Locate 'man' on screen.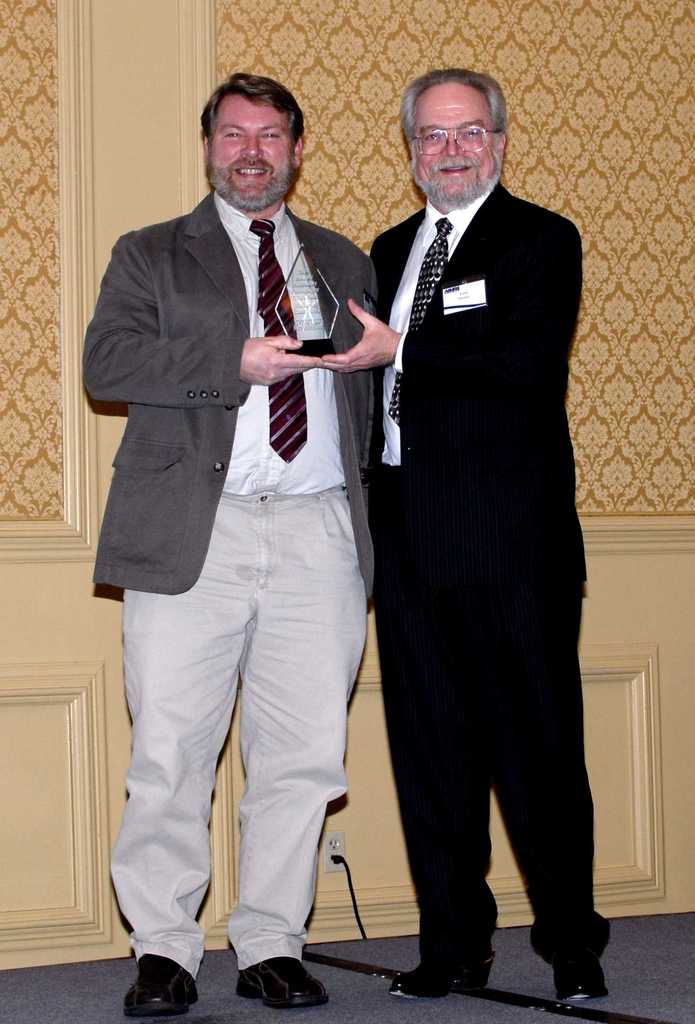
On screen at (left=299, top=68, right=619, bottom=998).
